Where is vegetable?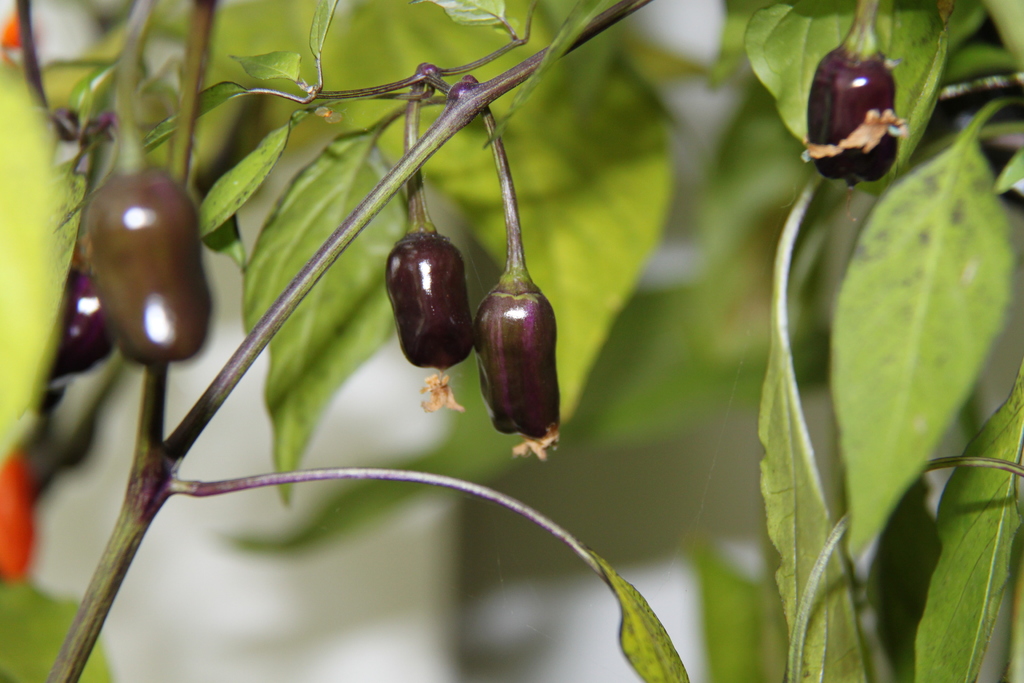
box(806, 0, 902, 219).
